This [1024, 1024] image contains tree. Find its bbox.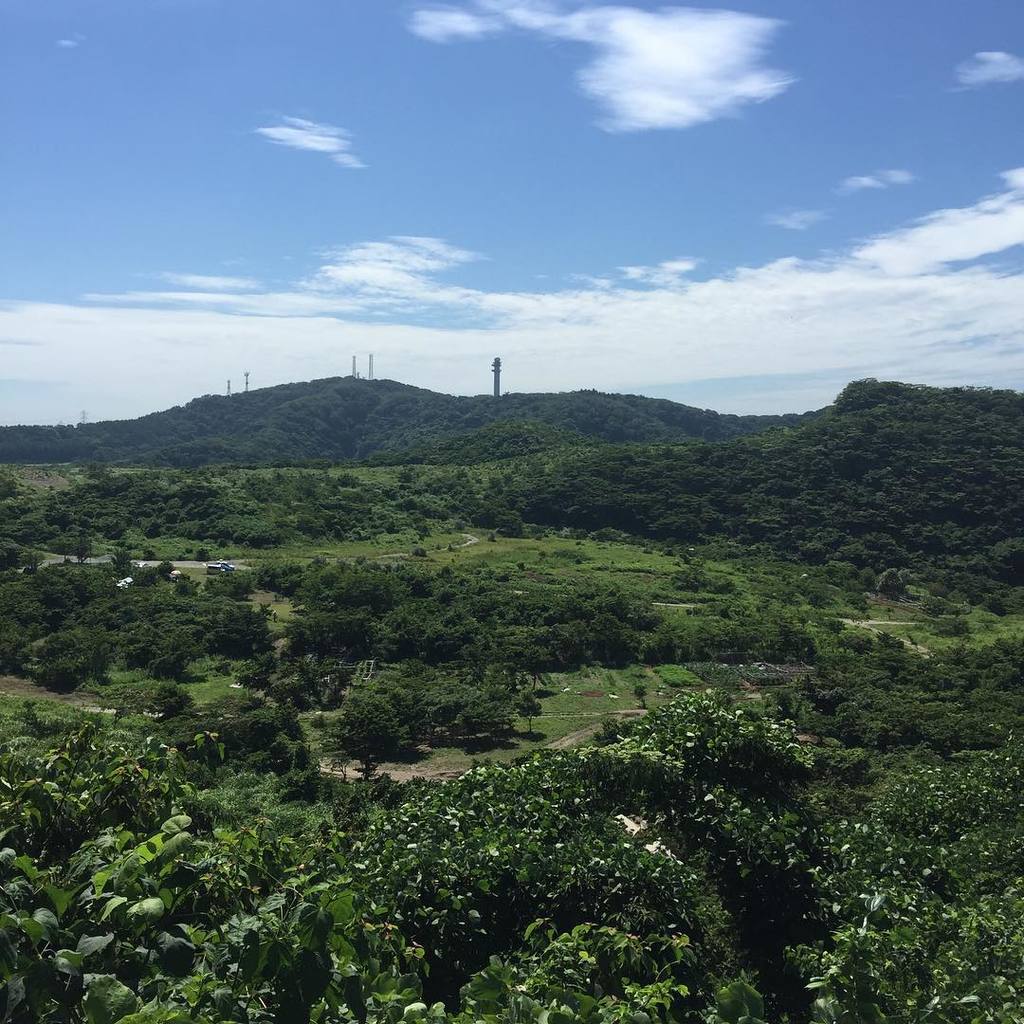
0, 847, 62, 1023.
